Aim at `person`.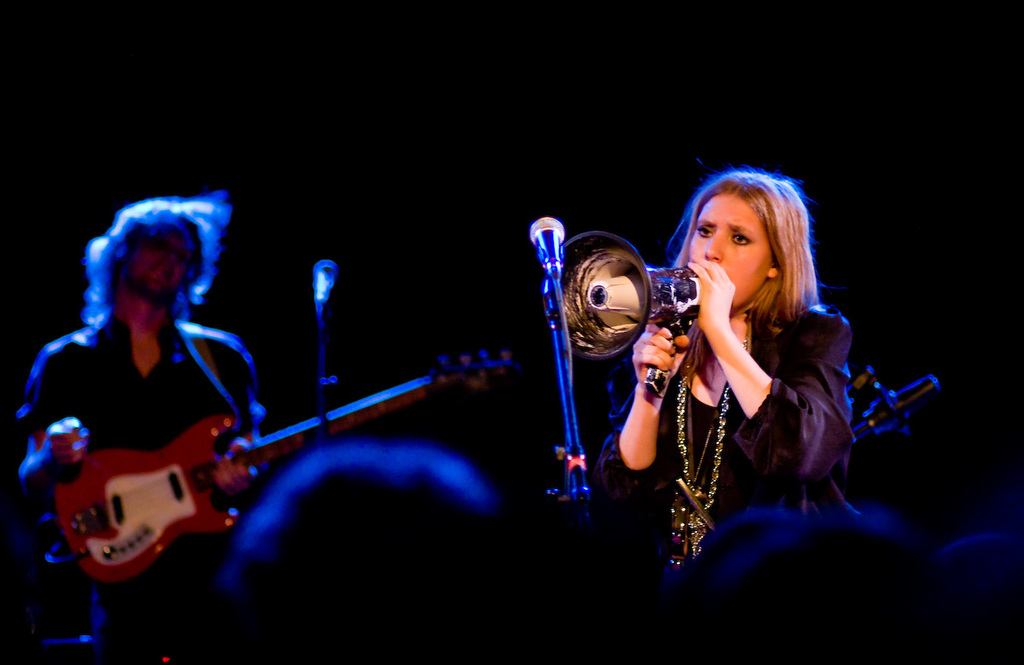
Aimed at detection(636, 506, 812, 631).
